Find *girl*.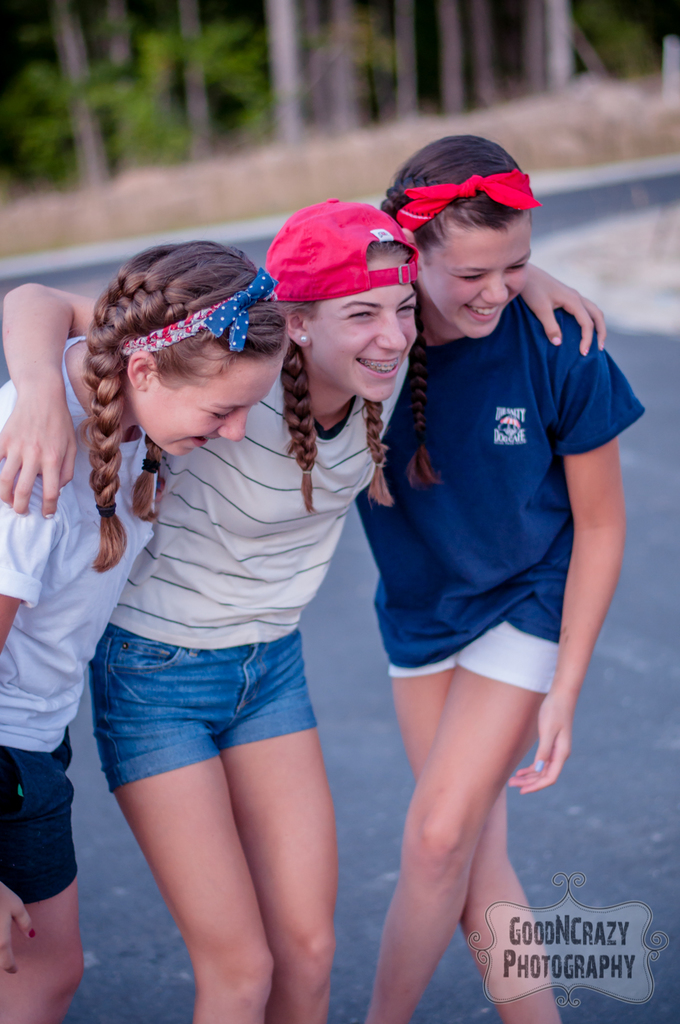
<bbox>0, 199, 606, 1022</bbox>.
